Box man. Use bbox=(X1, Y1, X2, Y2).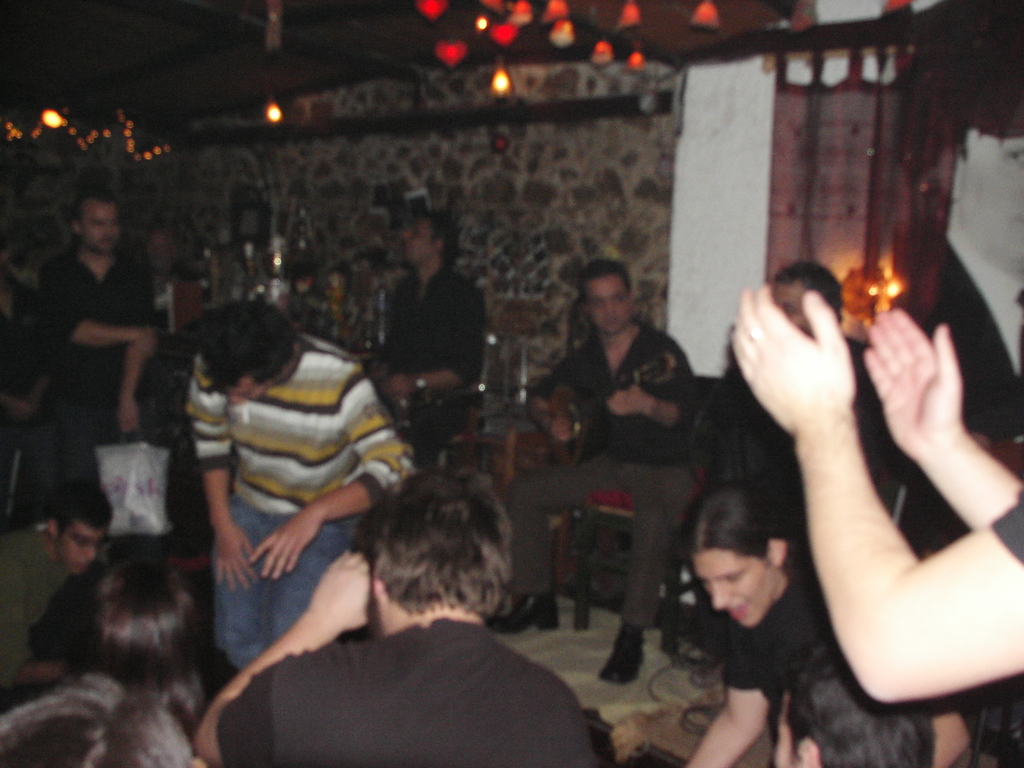
bbox=(341, 209, 492, 458).
